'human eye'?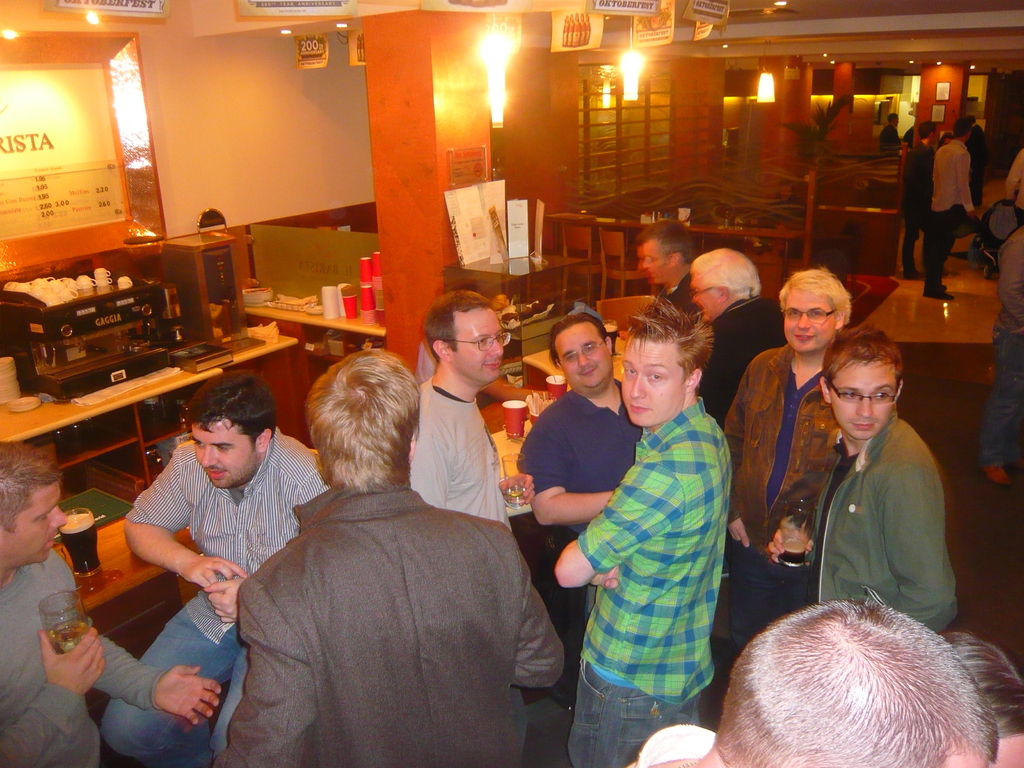
select_region(840, 388, 858, 401)
